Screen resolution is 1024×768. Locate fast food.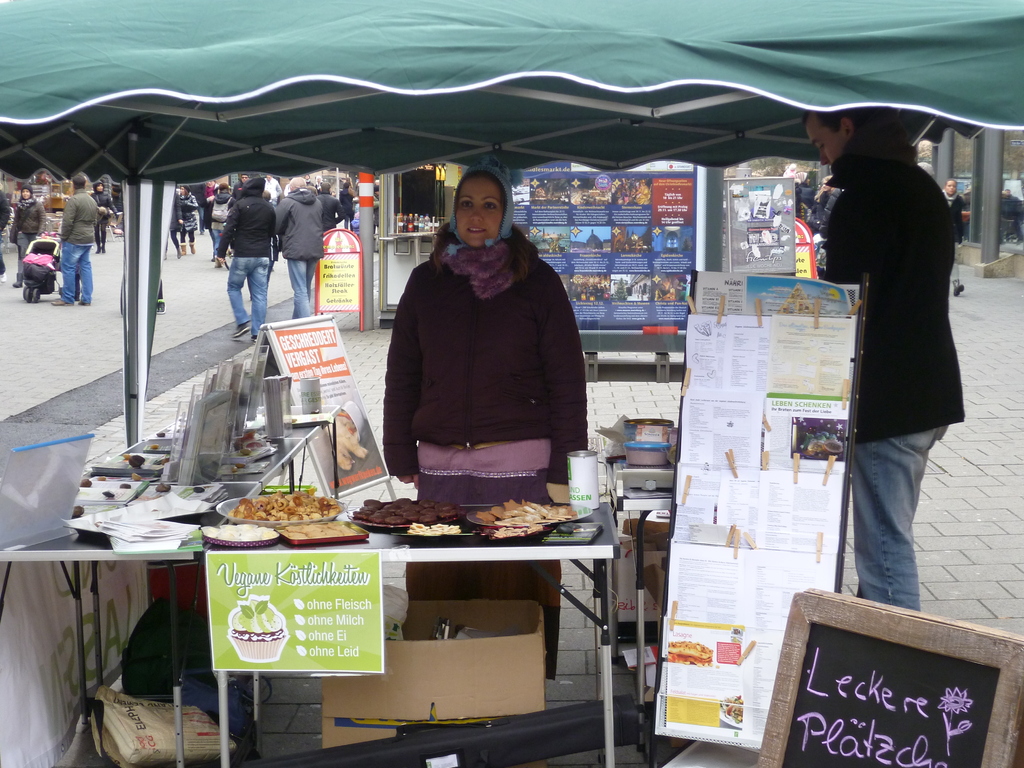
{"left": 229, "top": 485, "right": 341, "bottom": 520}.
